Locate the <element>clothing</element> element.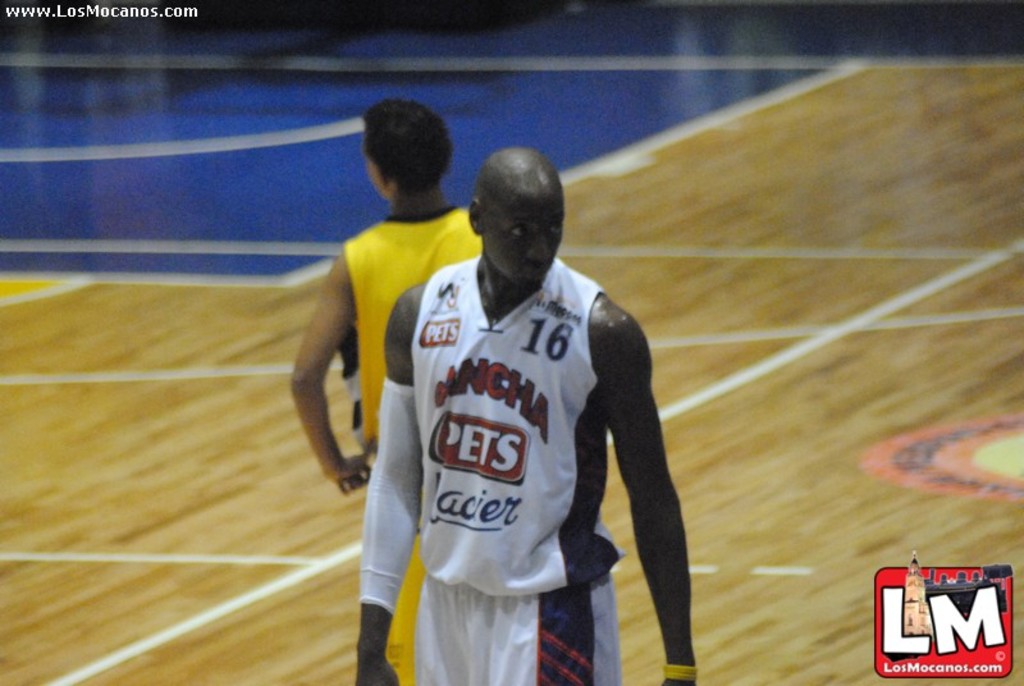
Element bbox: {"x1": 392, "y1": 535, "x2": 435, "y2": 685}.
